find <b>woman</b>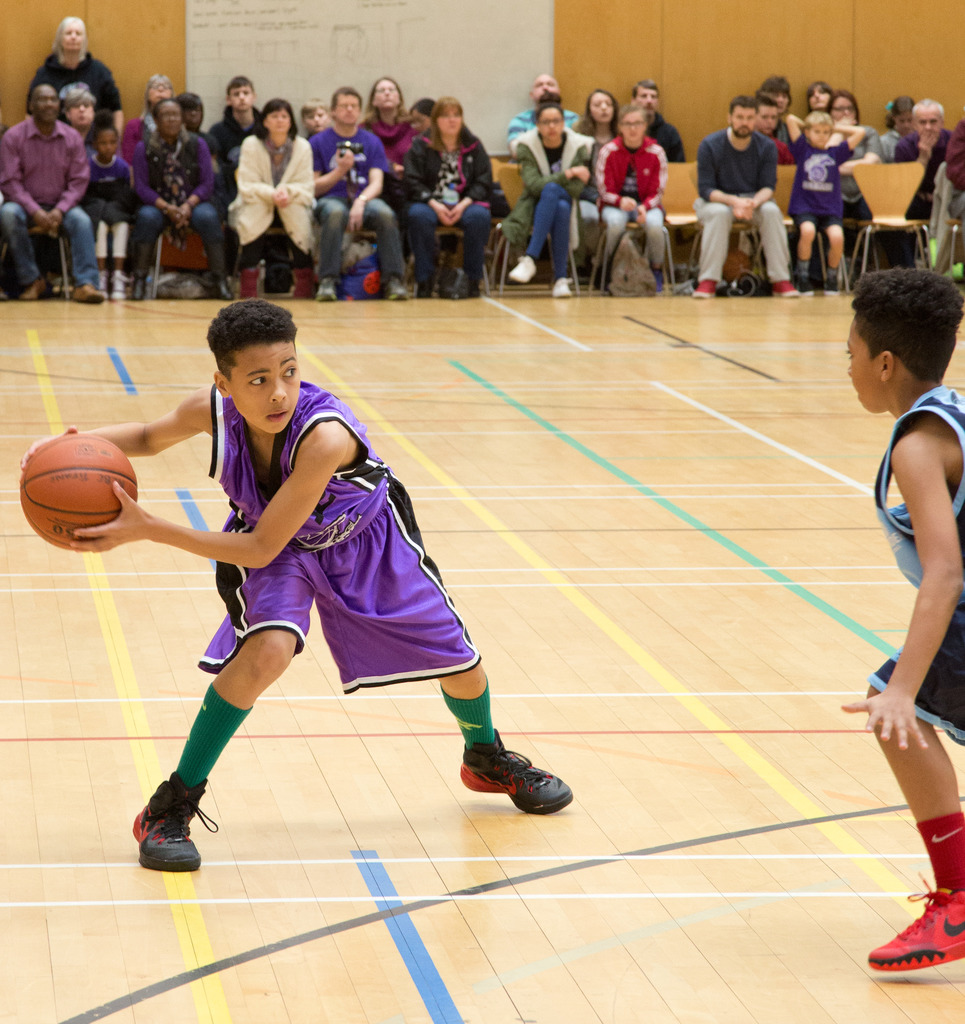
bbox=[26, 15, 127, 134]
